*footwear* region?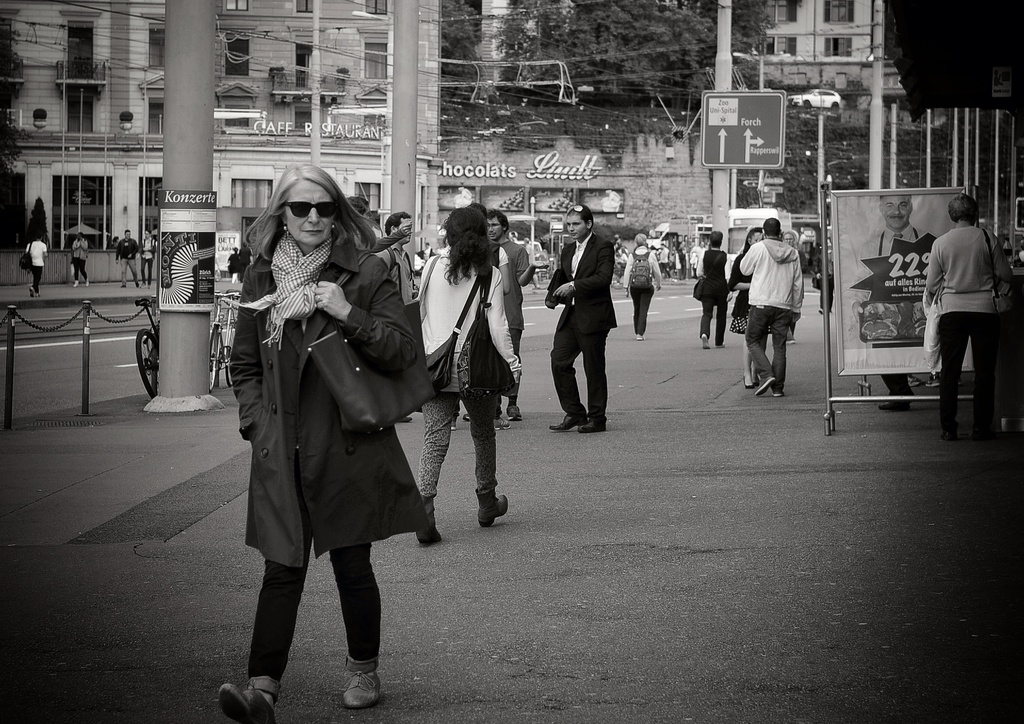
771/392/788/403
